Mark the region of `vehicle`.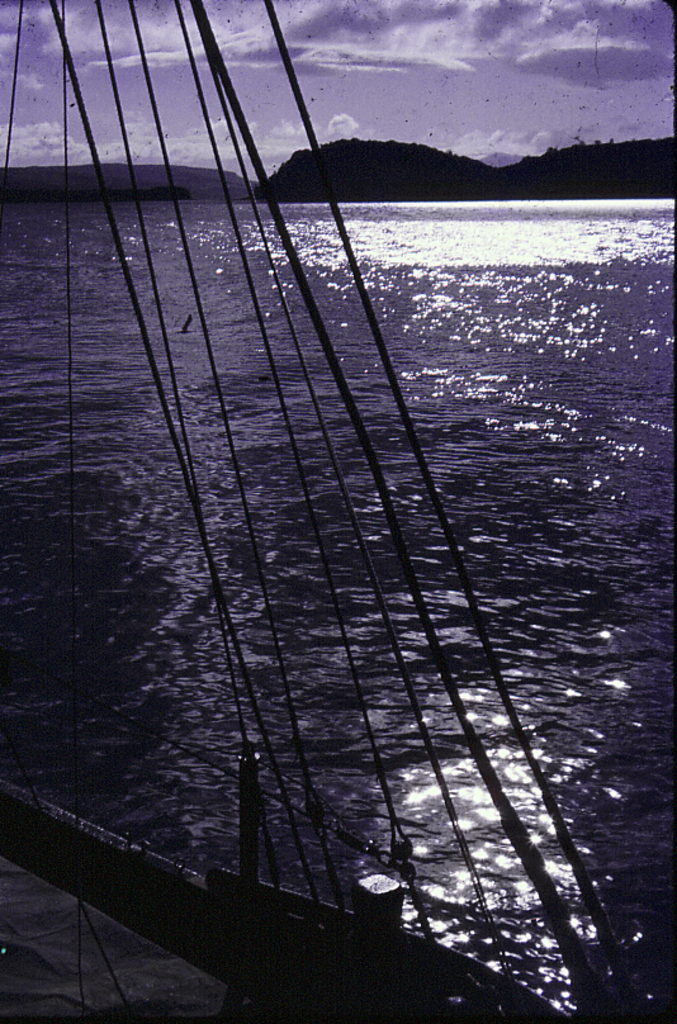
Region: 0/0/676/1023.
